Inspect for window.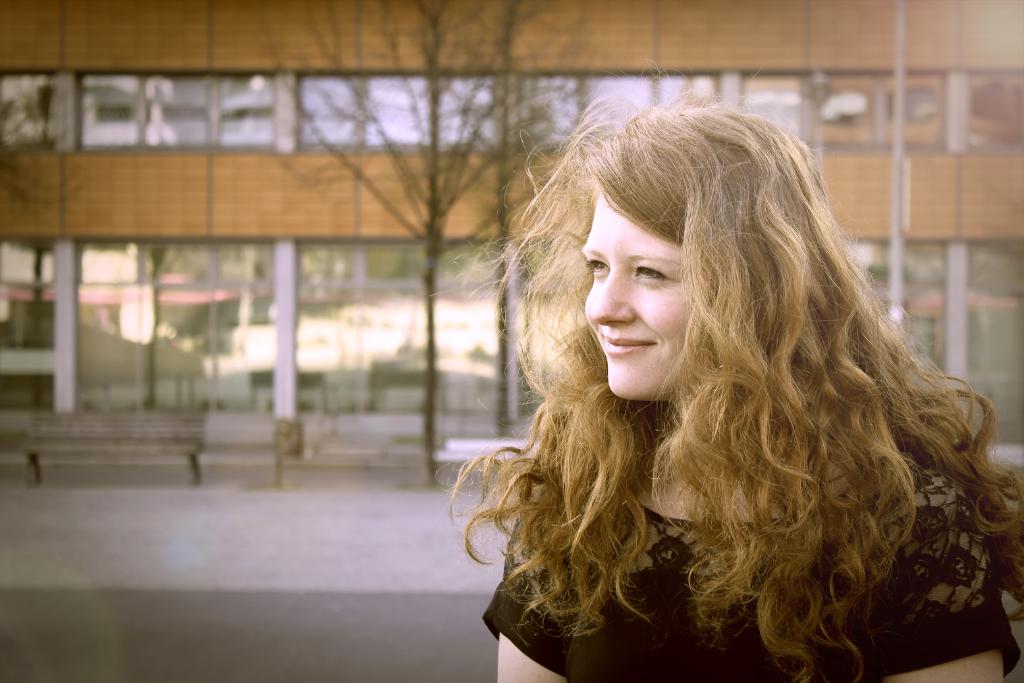
Inspection: 973/76/1023/146.
